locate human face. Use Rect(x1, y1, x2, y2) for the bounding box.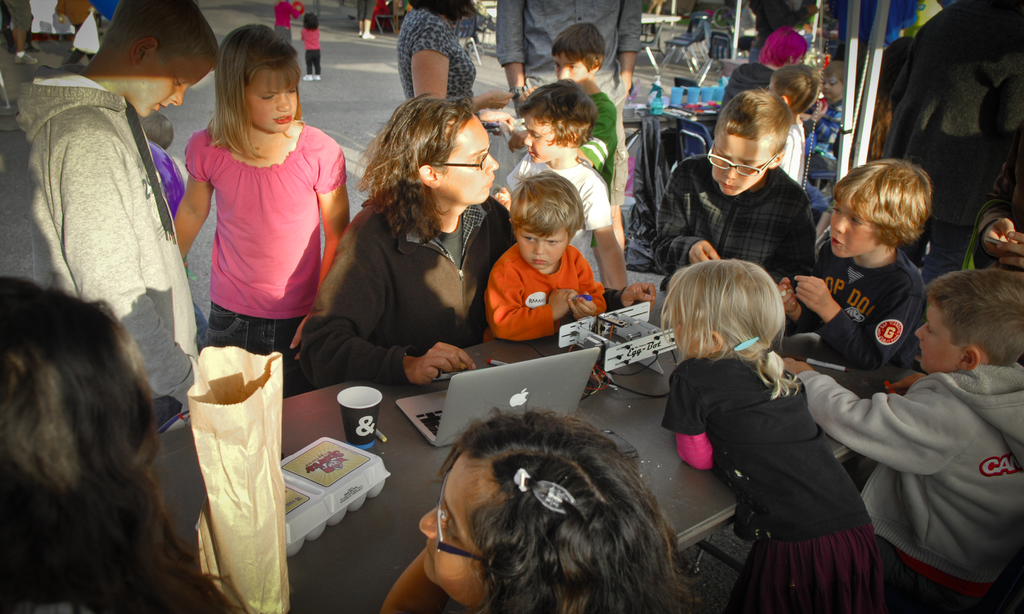
Rect(522, 113, 560, 164).
